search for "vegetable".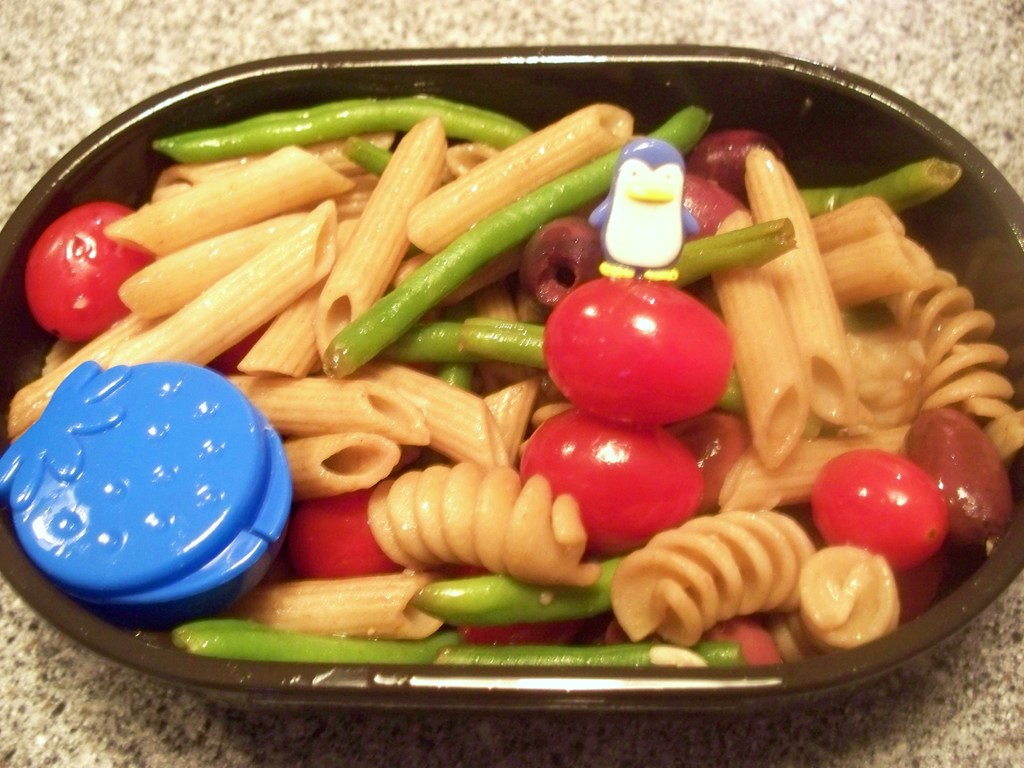
Found at {"x1": 521, "y1": 214, "x2": 623, "y2": 306}.
